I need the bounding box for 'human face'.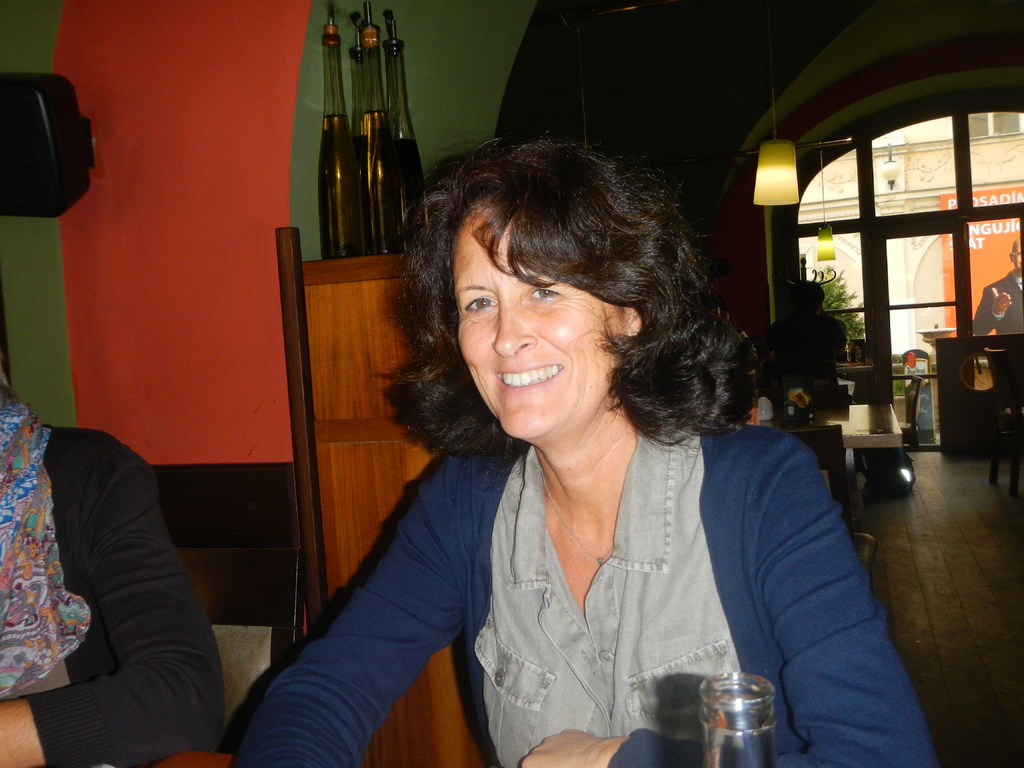
Here it is: {"left": 453, "top": 208, "right": 614, "bottom": 438}.
